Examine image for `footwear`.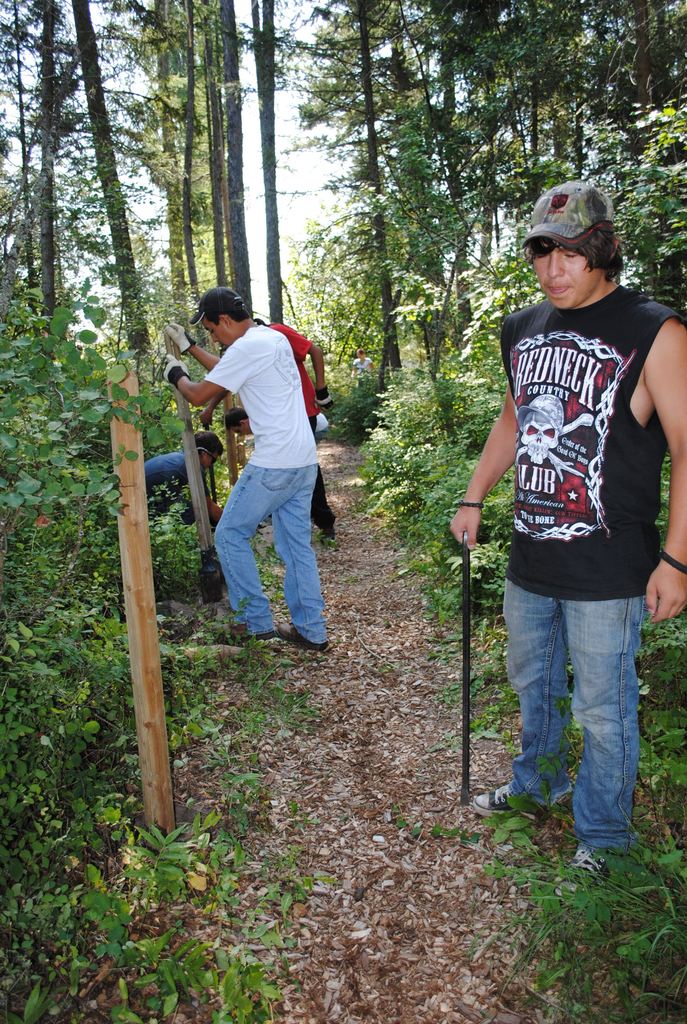
Examination result: (left=549, top=848, right=609, bottom=897).
